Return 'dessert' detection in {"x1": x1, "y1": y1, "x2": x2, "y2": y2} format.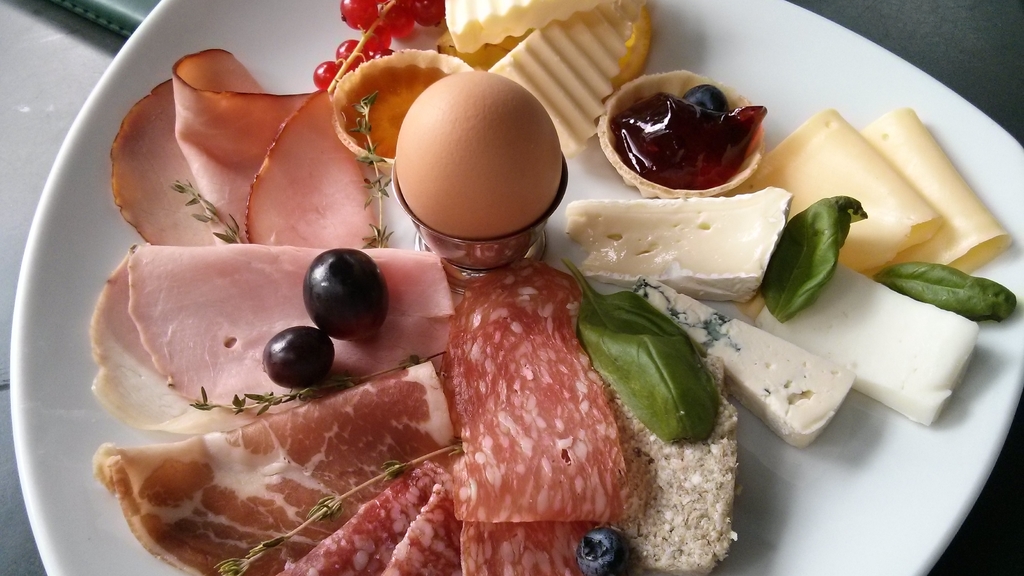
{"x1": 99, "y1": 363, "x2": 456, "y2": 575}.
